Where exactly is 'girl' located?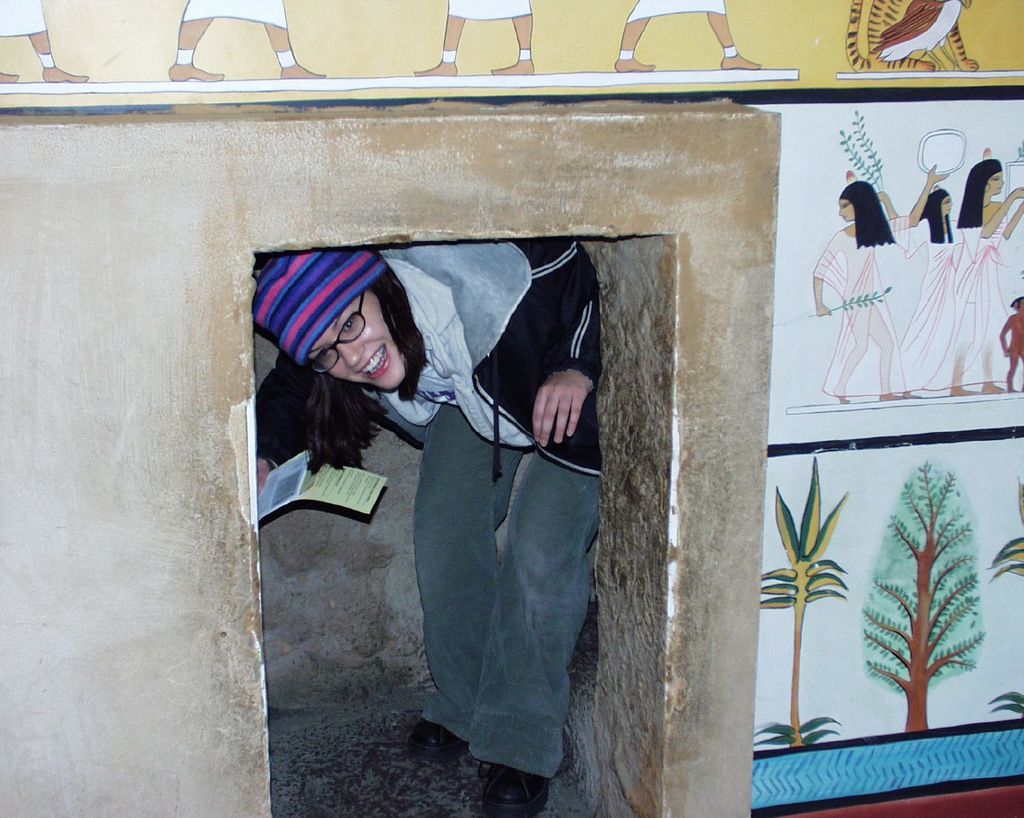
Its bounding box is [x1=950, y1=155, x2=1023, y2=394].
